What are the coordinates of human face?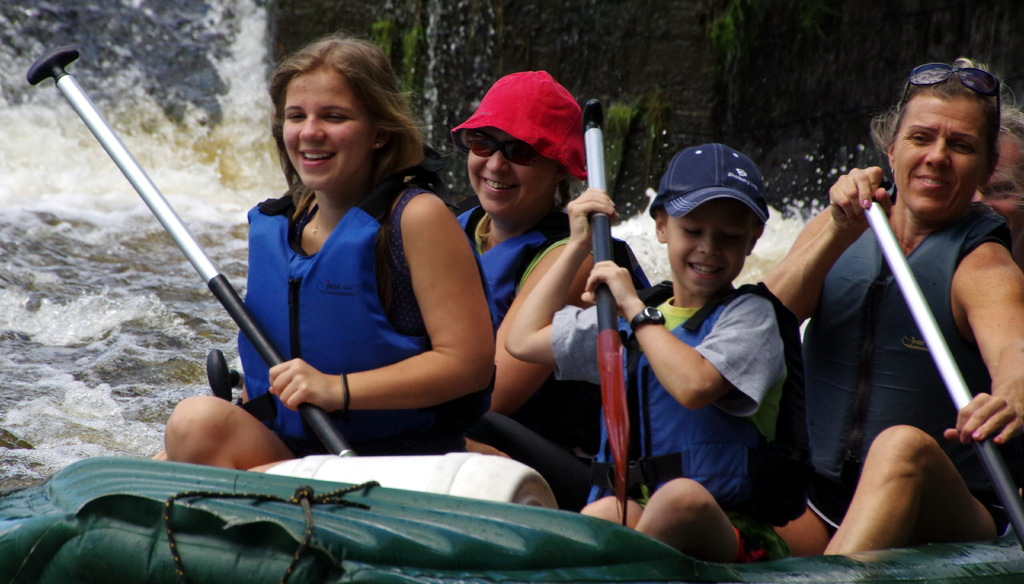
crop(281, 73, 371, 191).
